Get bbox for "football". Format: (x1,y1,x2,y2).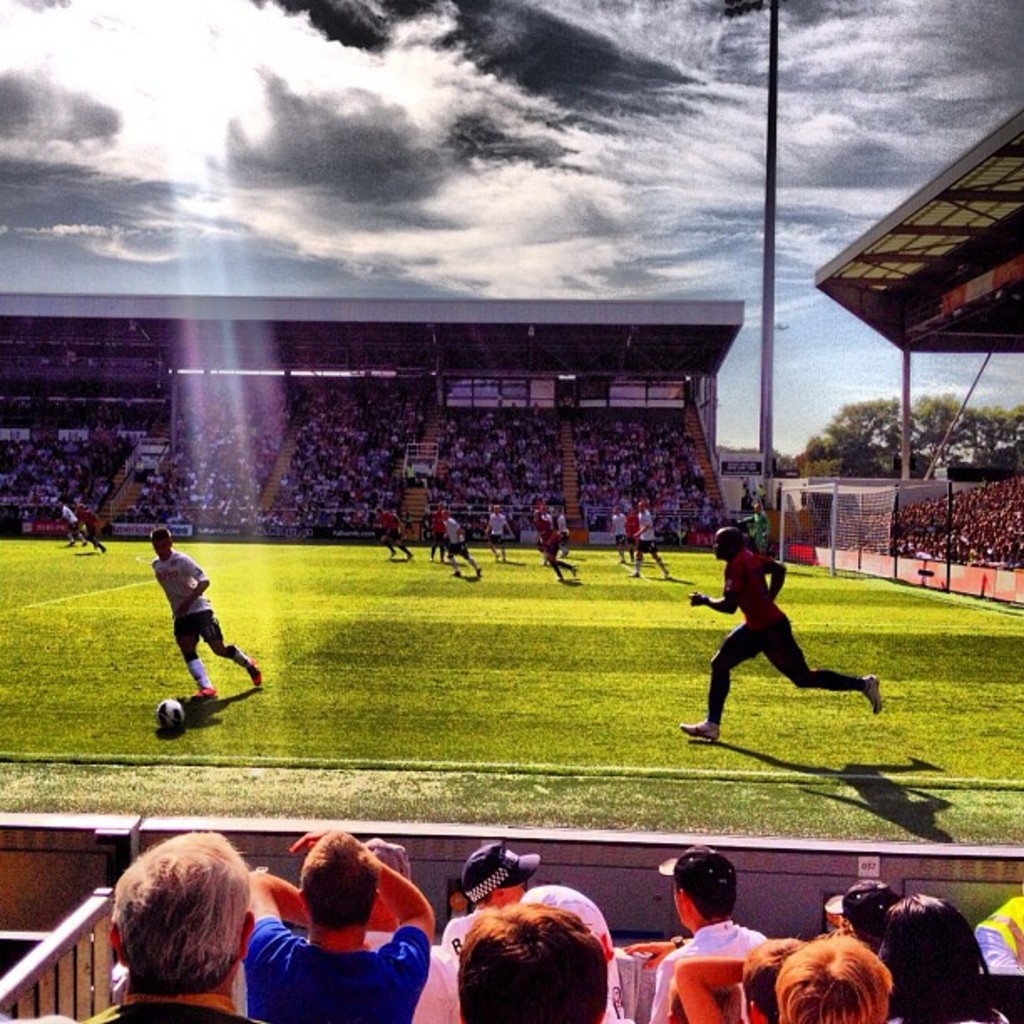
(147,698,194,736).
